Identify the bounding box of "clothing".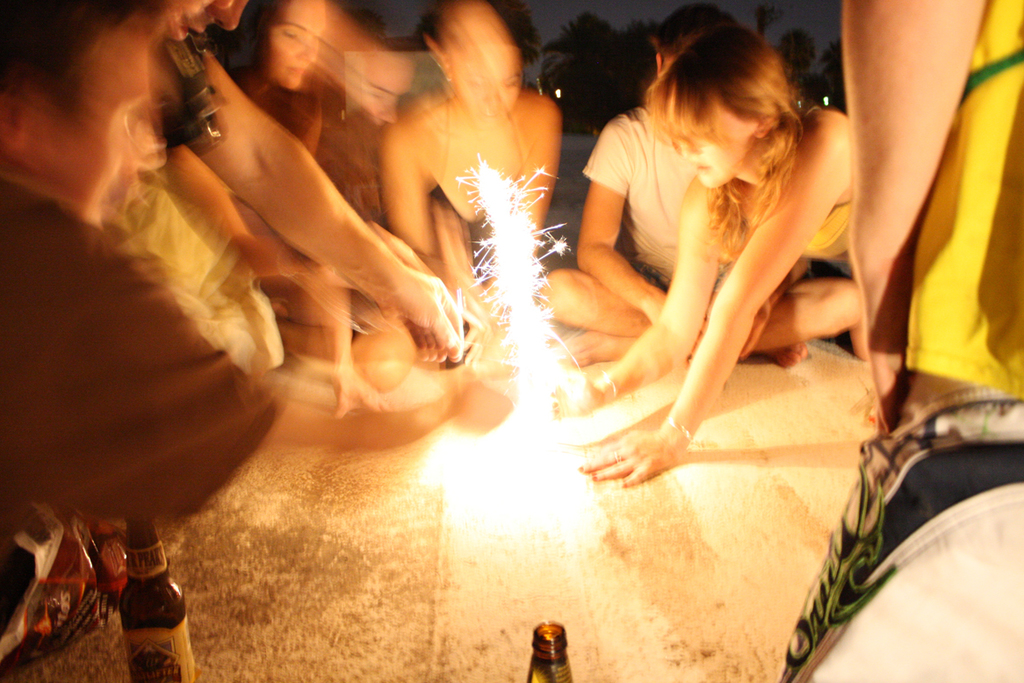
[83,157,262,376].
